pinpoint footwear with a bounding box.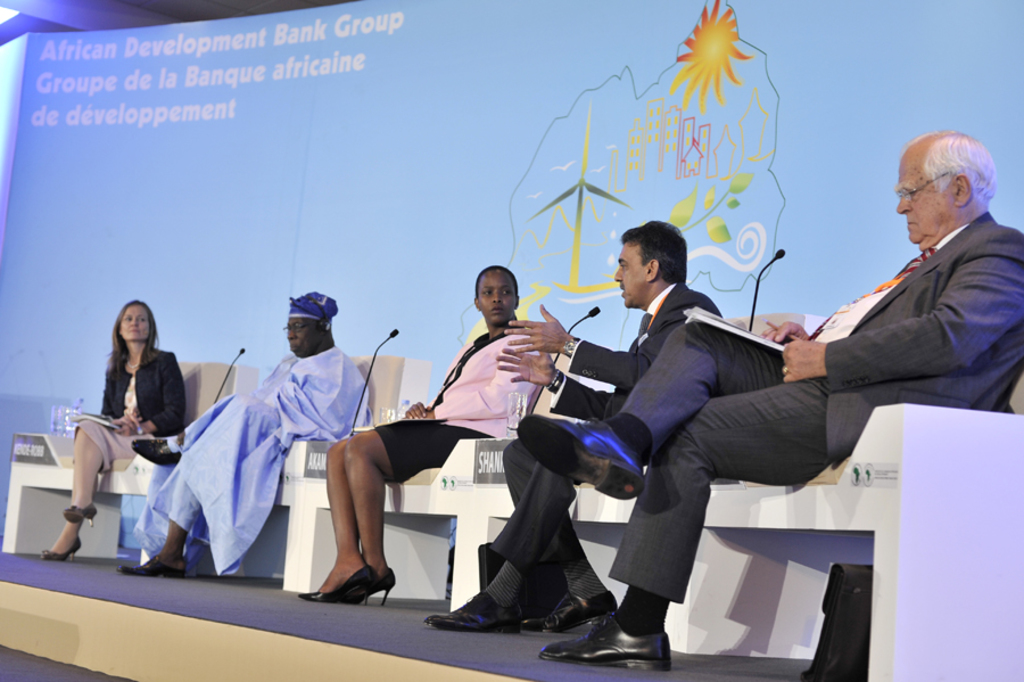
BBox(368, 569, 397, 603).
